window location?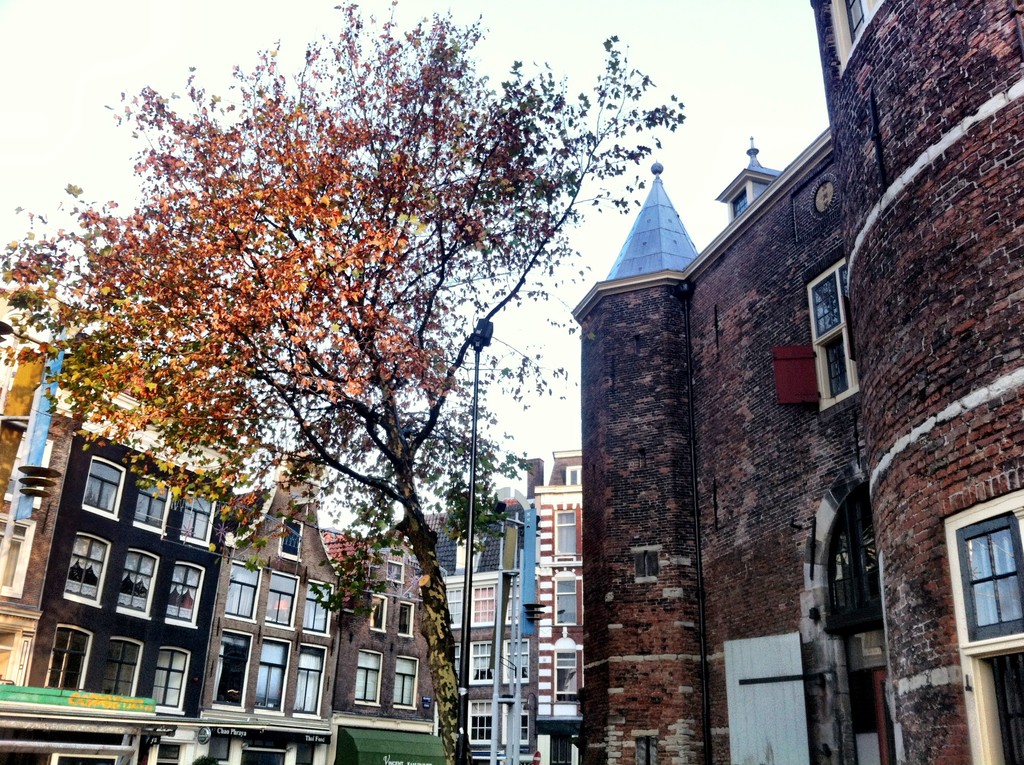
bbox=[179, 489, 216, 554]
